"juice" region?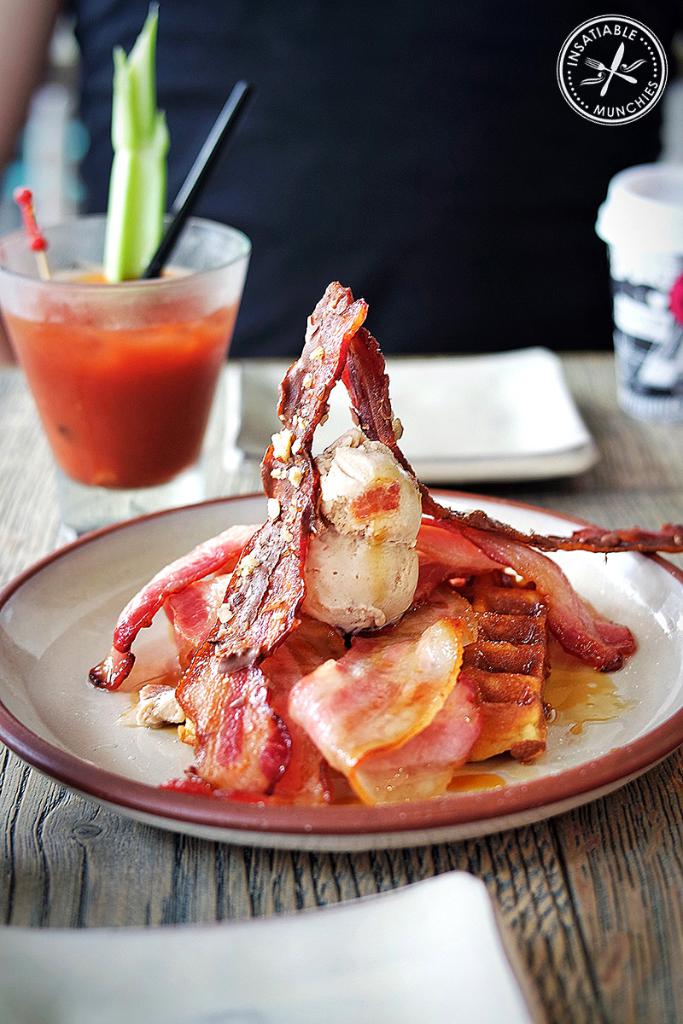
region(14, 265, 249, 486)
